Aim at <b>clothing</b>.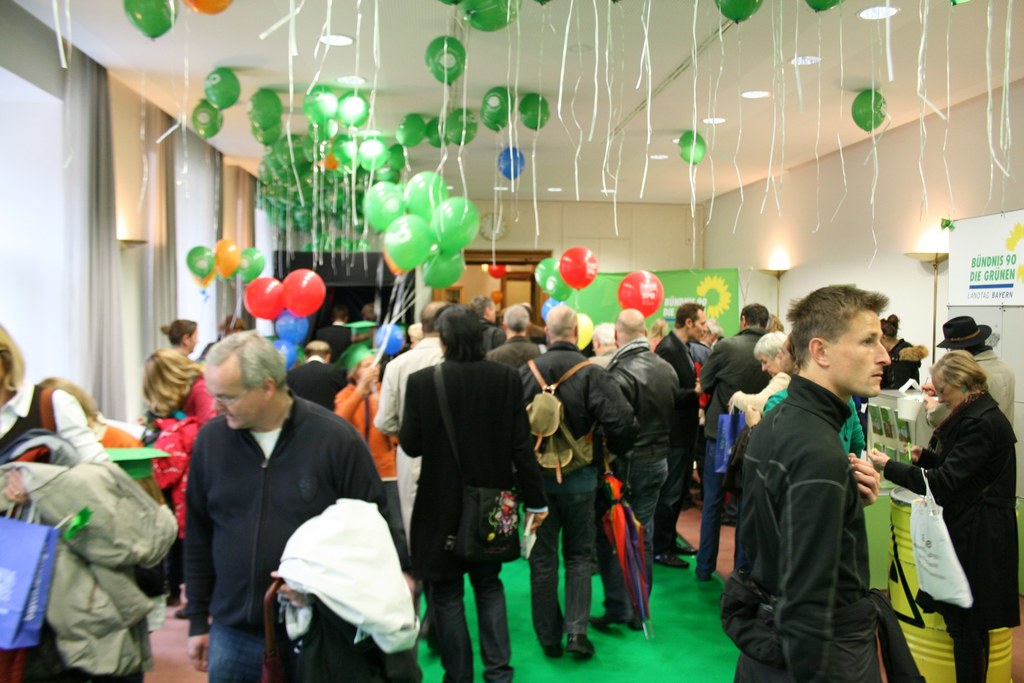
Aimed at bbox=(650, 325, 698, 551).
